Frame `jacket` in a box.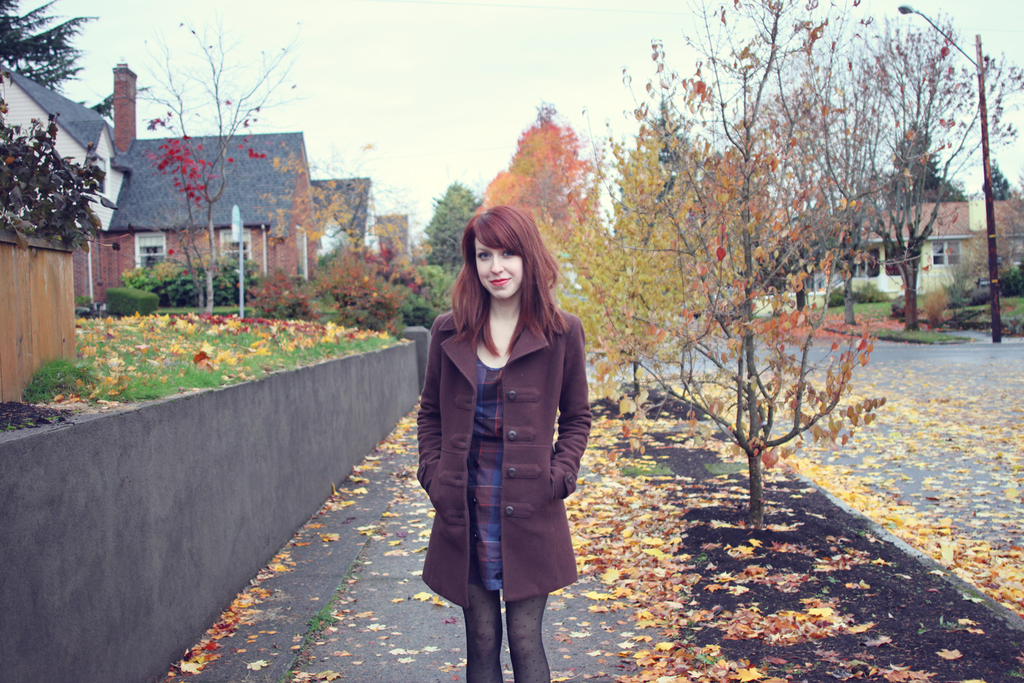
BBox(414, 307, 586, 632).
